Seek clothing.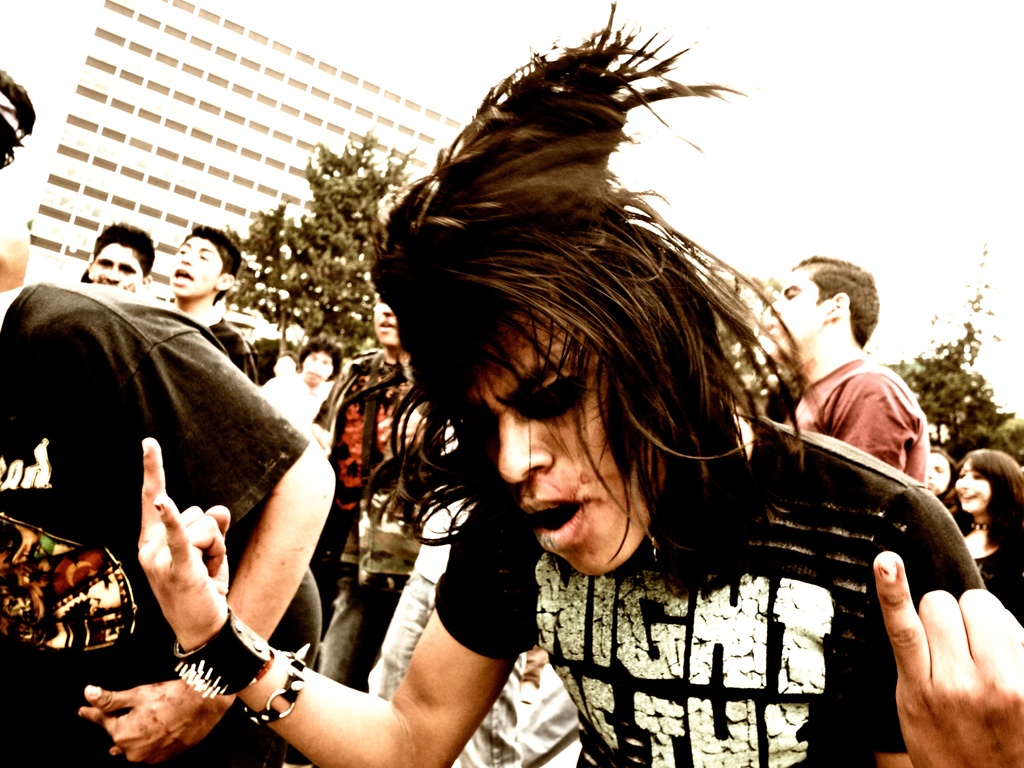
crop(787, 363, 929, 482).
